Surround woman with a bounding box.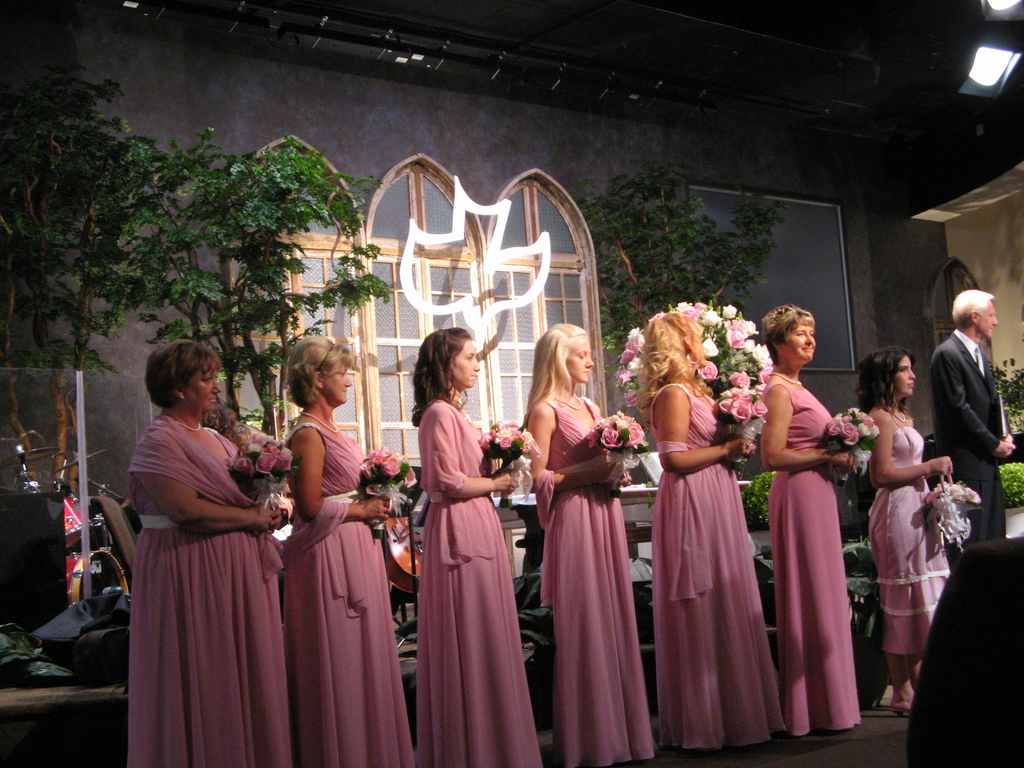
detection(404, 318, 552, 767).
